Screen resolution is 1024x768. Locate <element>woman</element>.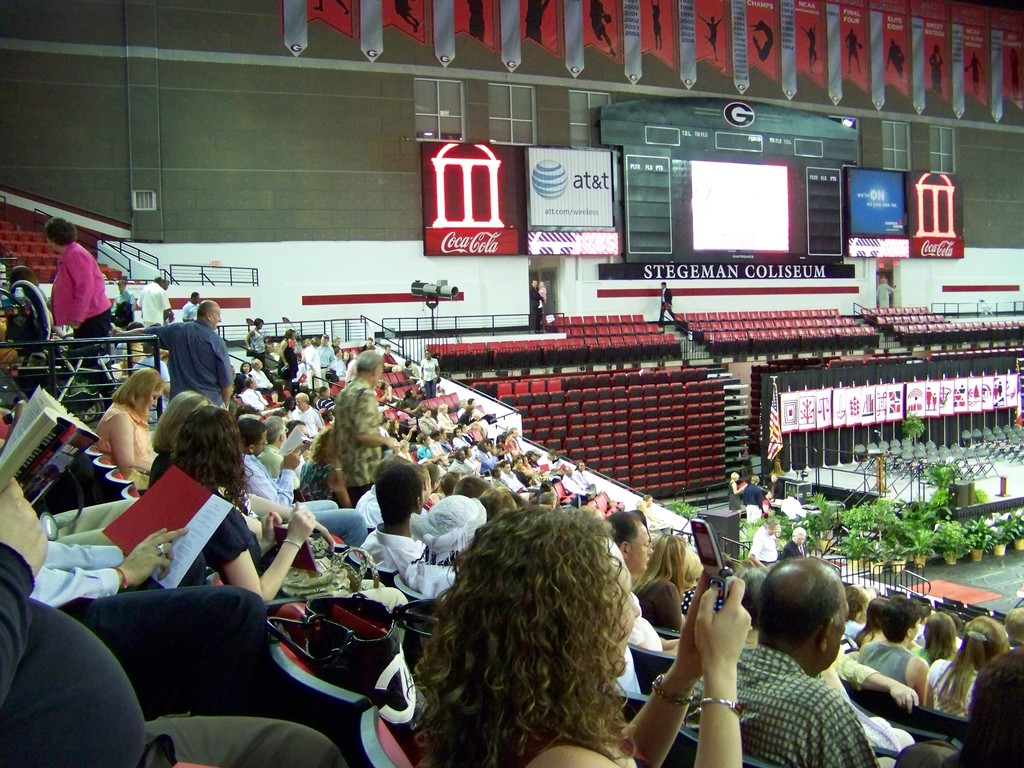
<region>270, 341, 280, 362</region>.
